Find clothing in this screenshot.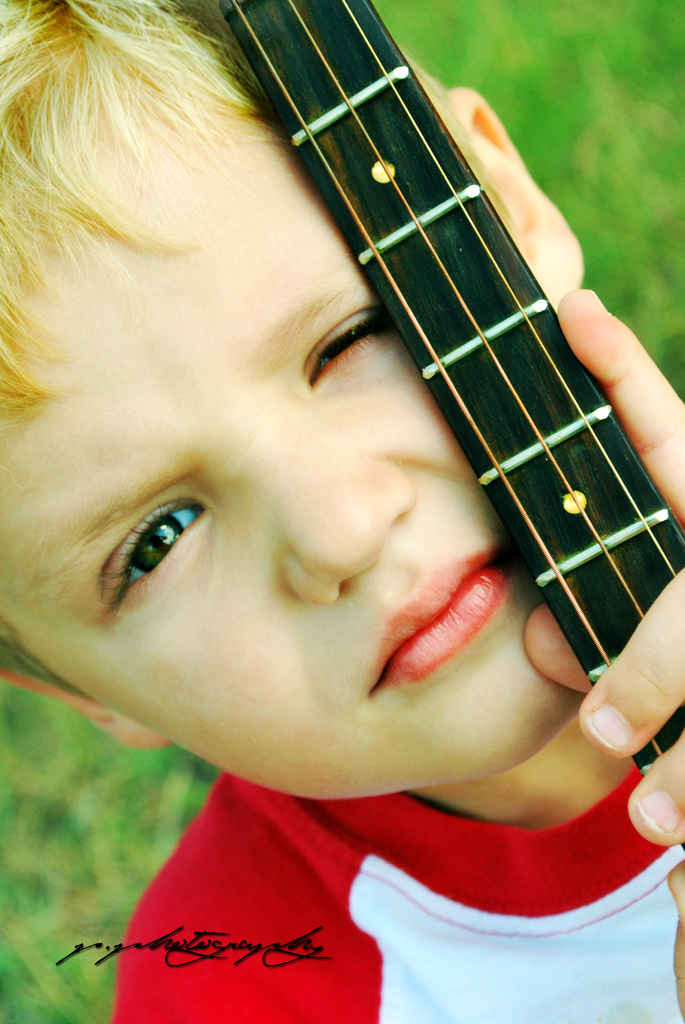
The bounding box for clothing is bbox=(33, 742, 684, 995).
